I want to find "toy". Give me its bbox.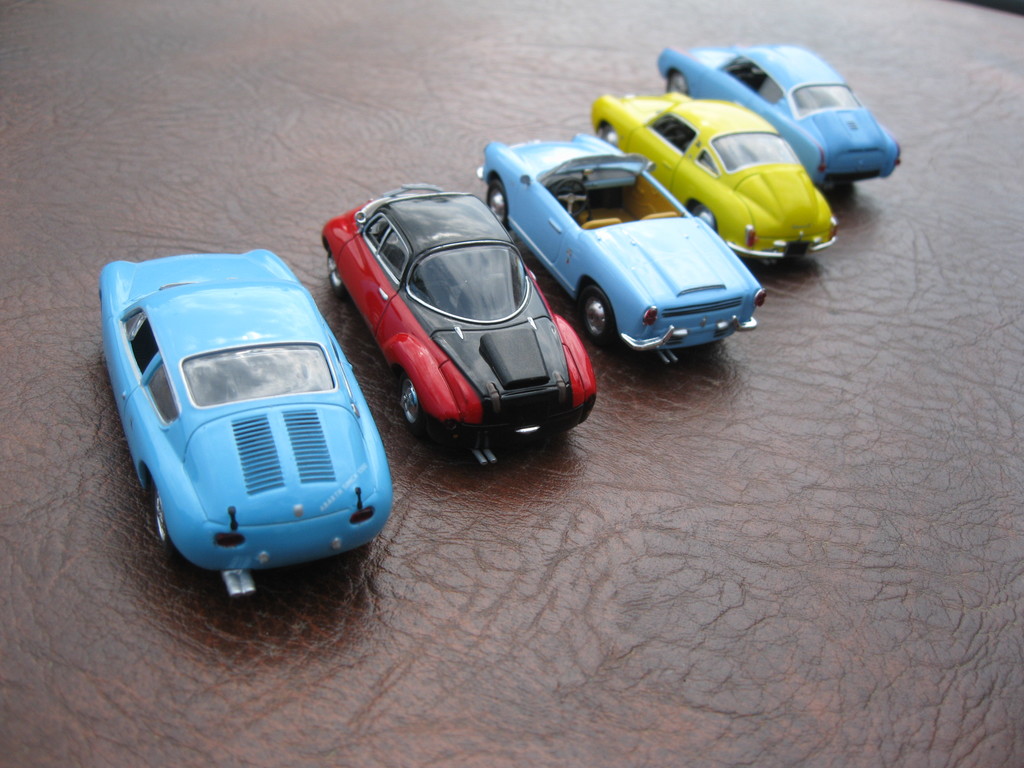
[left=479, top=132, right=767, bottom=366].
